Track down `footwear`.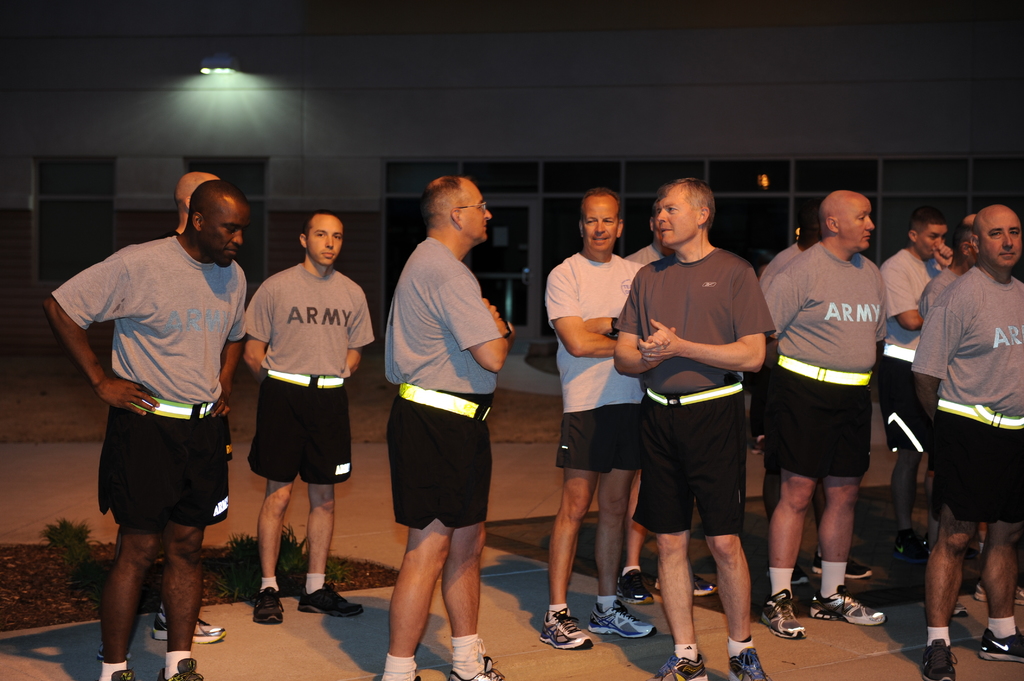
Tracked to (x1=661, y1=658, x2=710, y2=680).
